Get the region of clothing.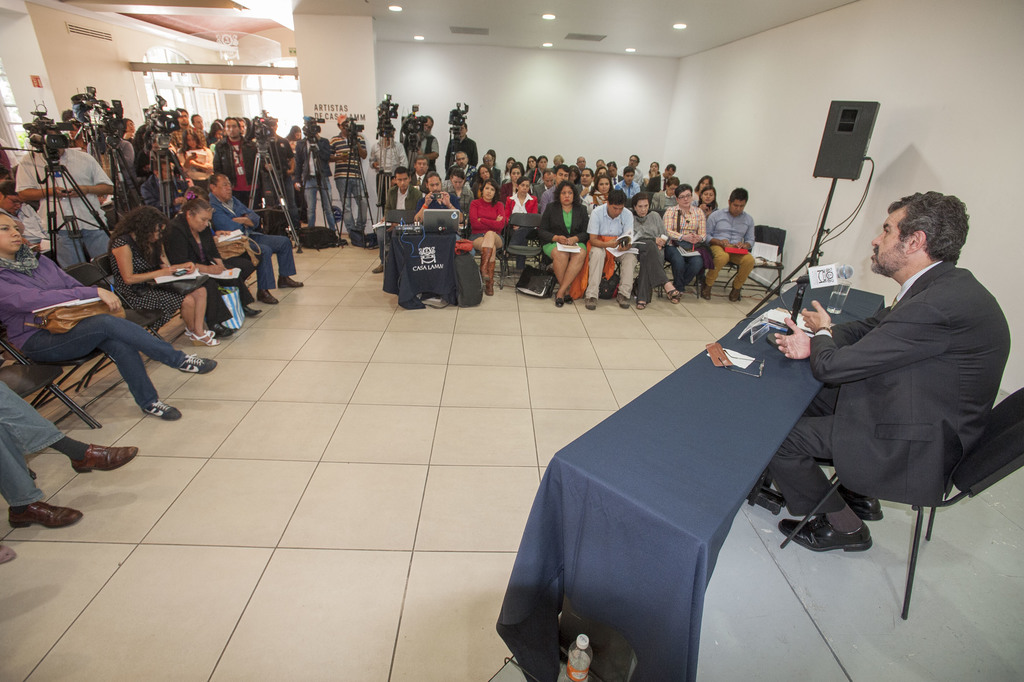
x1=159, y1=210, x2=252, y2=325.
